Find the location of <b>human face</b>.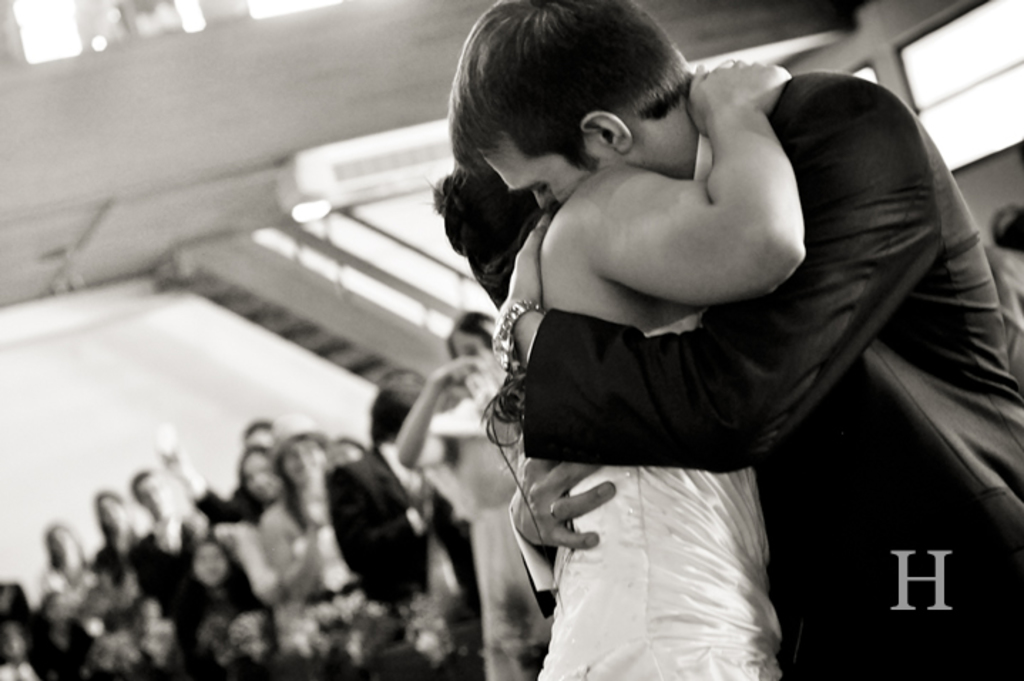
Location: box=[477, 140, 672, 218].
